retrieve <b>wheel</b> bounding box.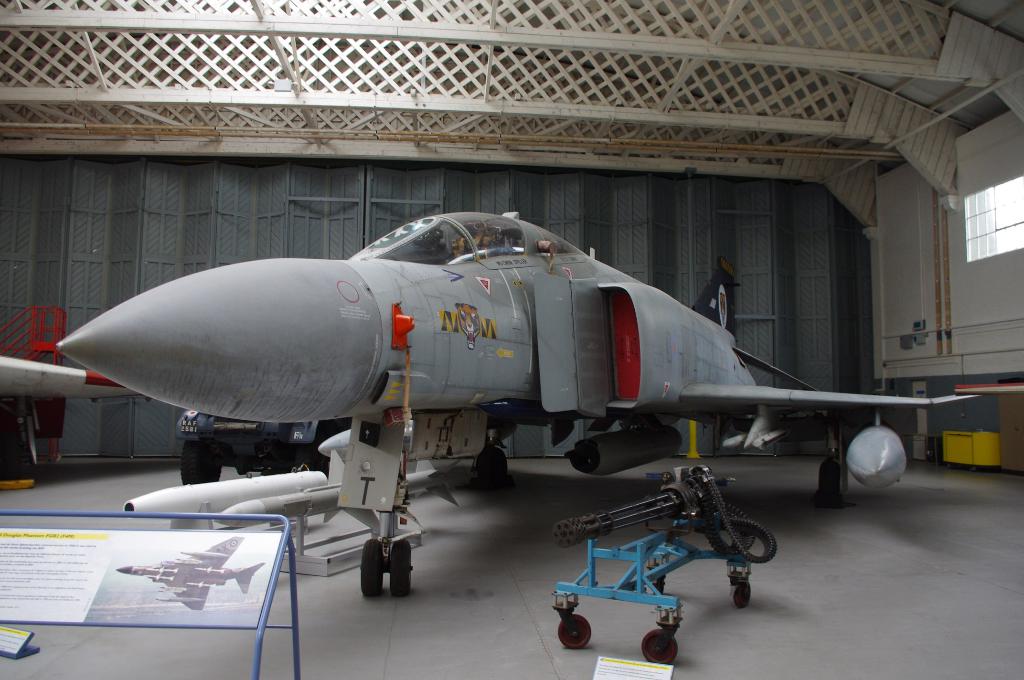
Bounding box: (x1=653, y1=573, x2=664, y2=594).
